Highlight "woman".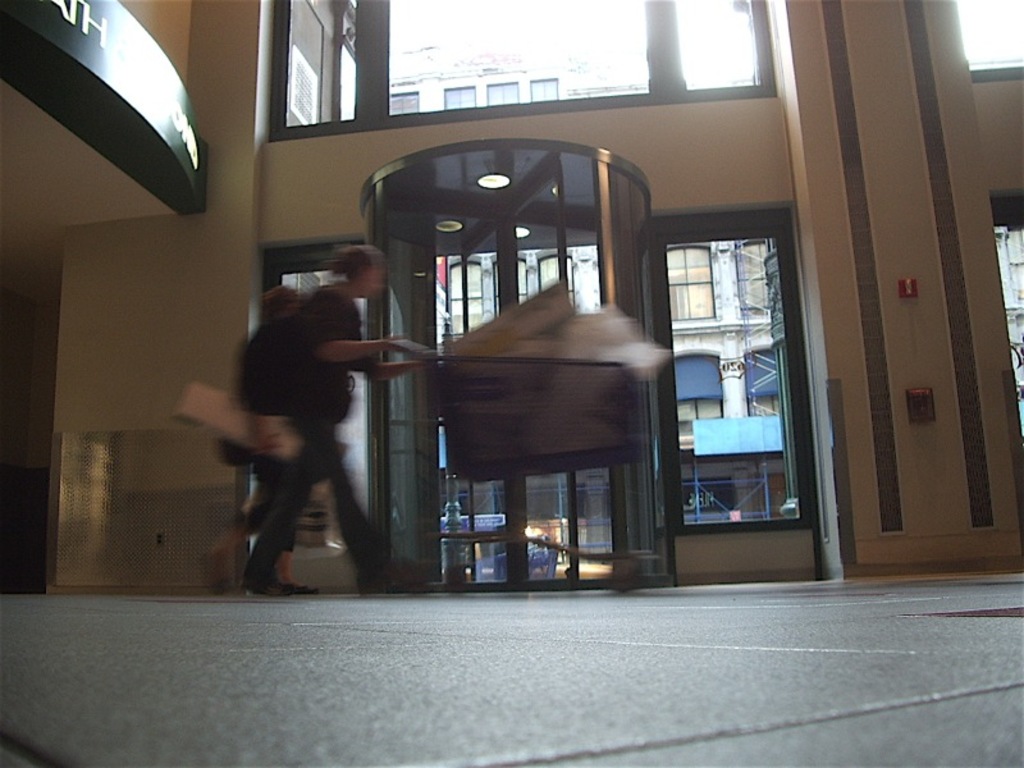
Highlighted region: 201,283,315,591.
